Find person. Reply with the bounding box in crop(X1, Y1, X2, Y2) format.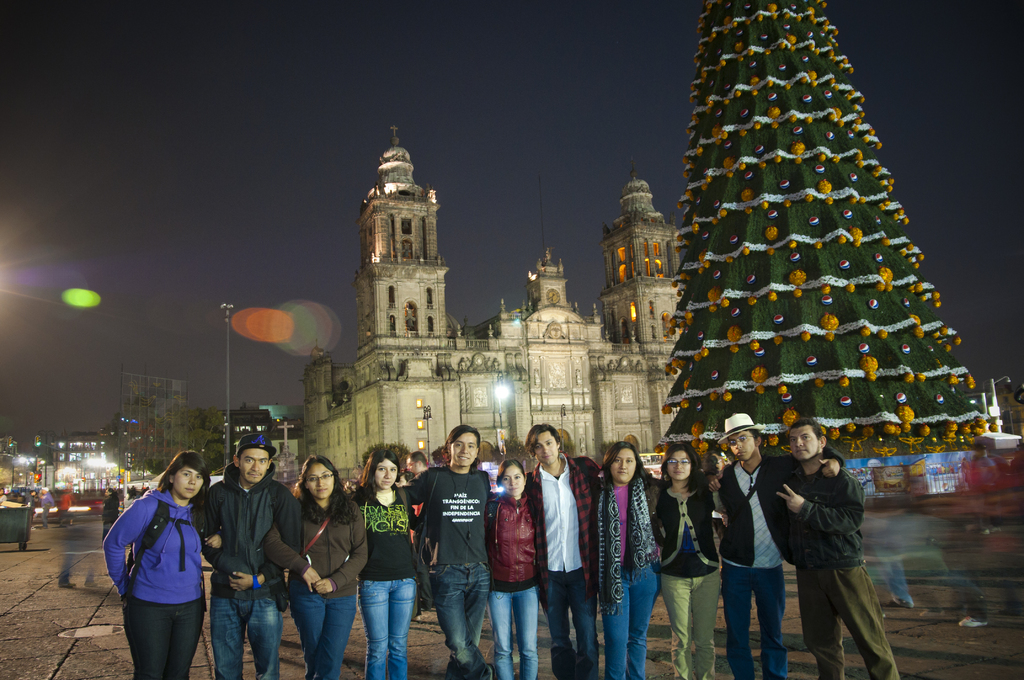
crop(714, 412, 807, 679).
